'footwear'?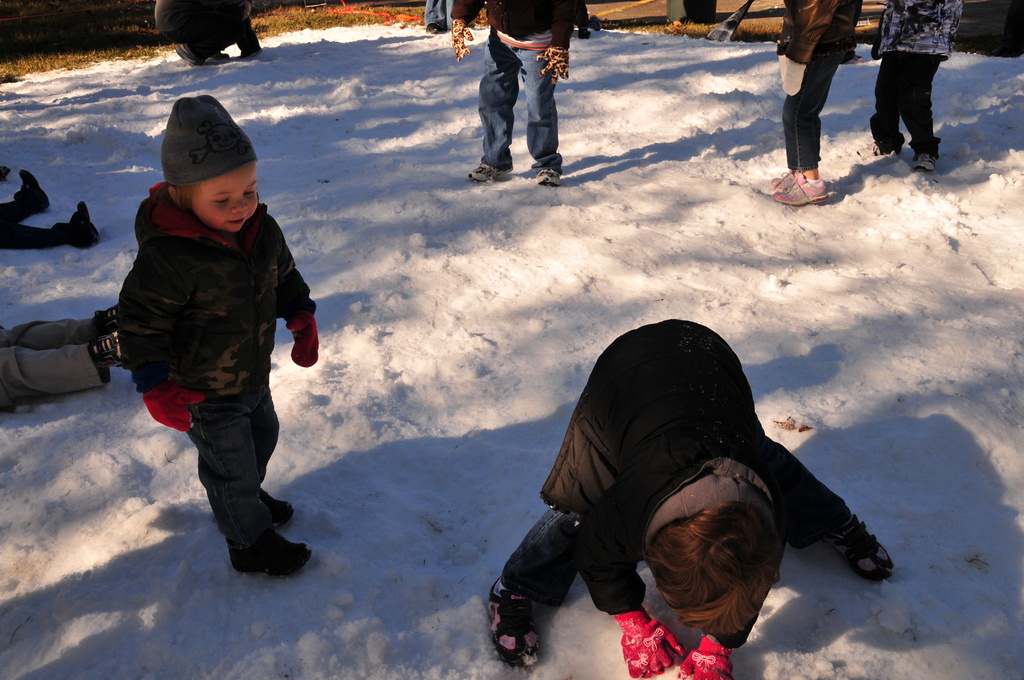
[x1=172, y1=49, x2=234, y2=67]
